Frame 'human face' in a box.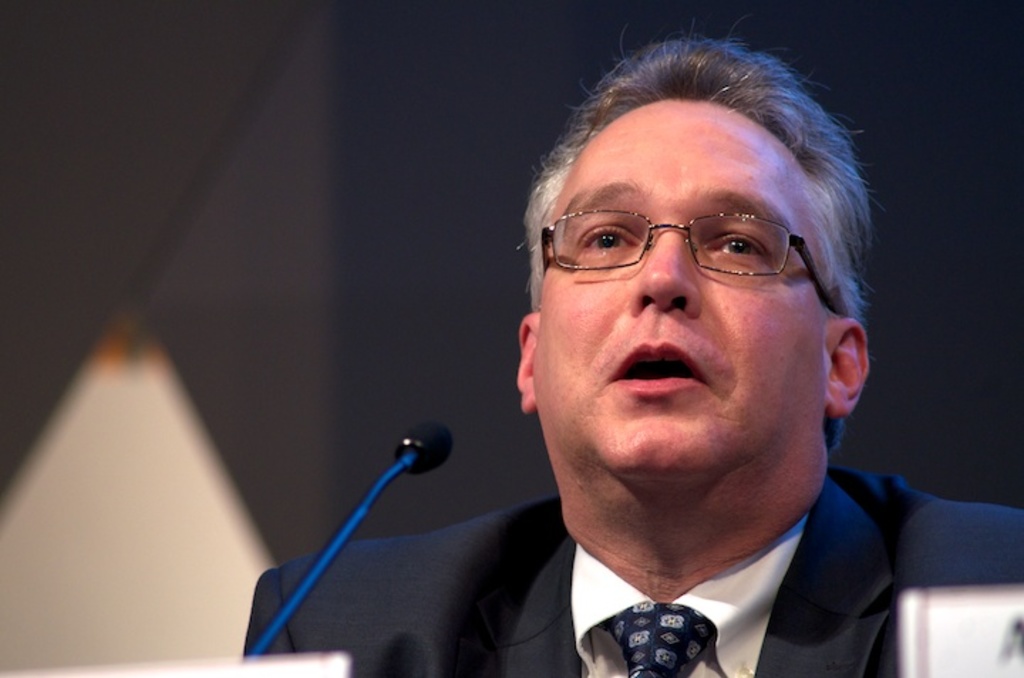
left=529, top=95, right=825, bottom=478.
